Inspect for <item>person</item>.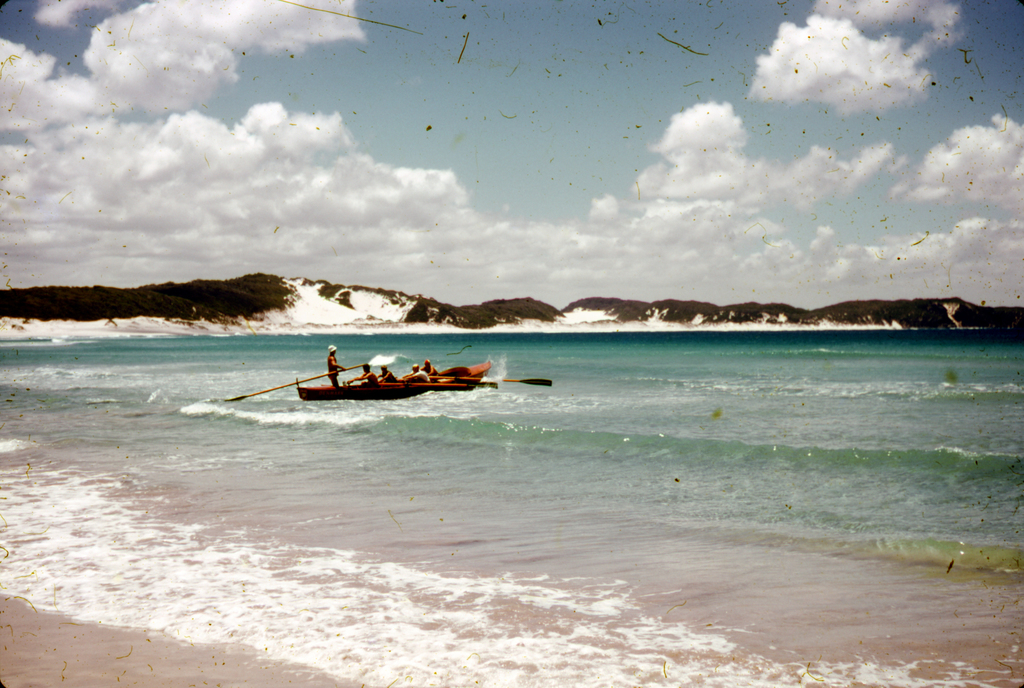
Inspection: 375 366 393 388.
